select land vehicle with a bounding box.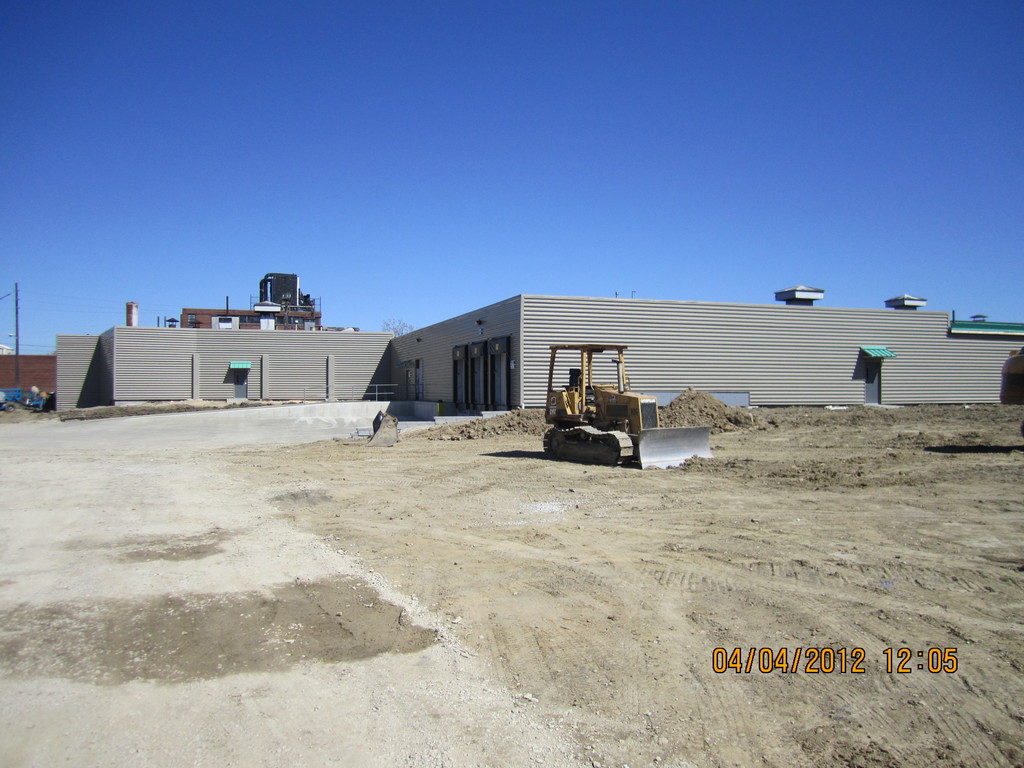
544/340/713/465.
